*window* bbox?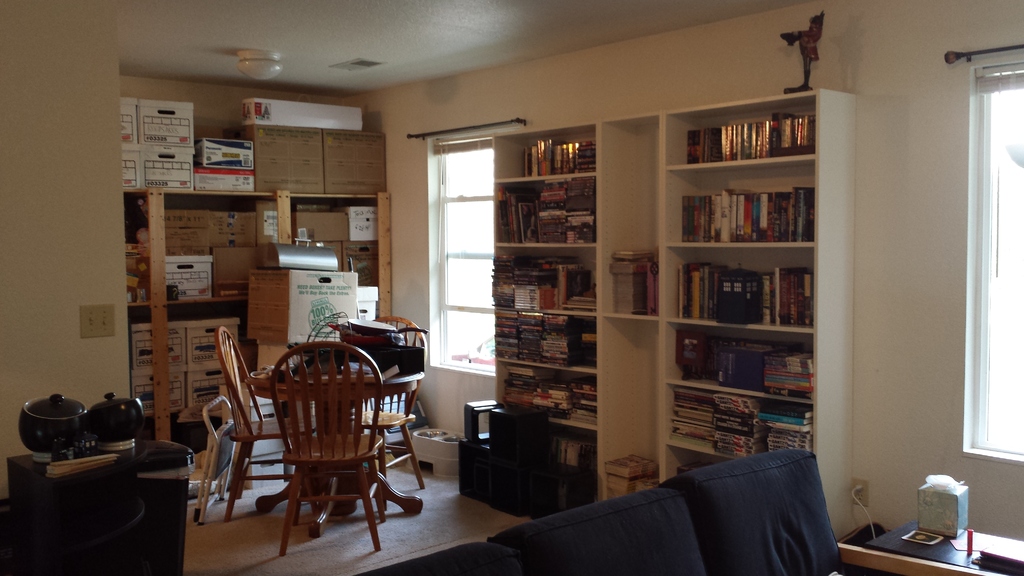
{"x1": 980, "y1": 63, "x2": 1023, "y2": 457}
